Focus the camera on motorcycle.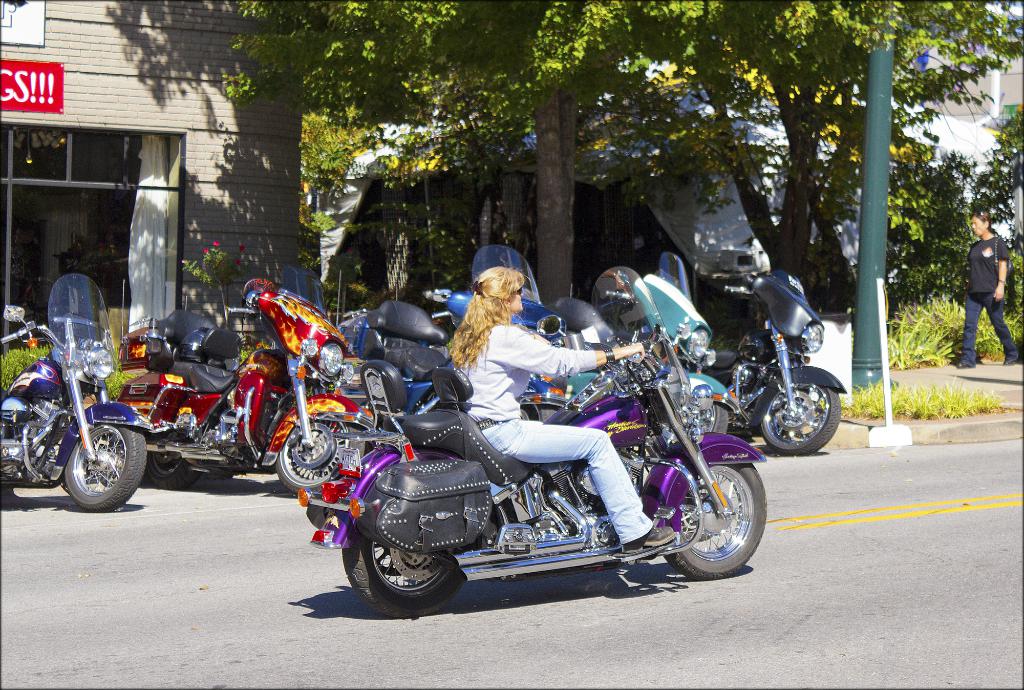
Focus region: 342,240,560,402.
